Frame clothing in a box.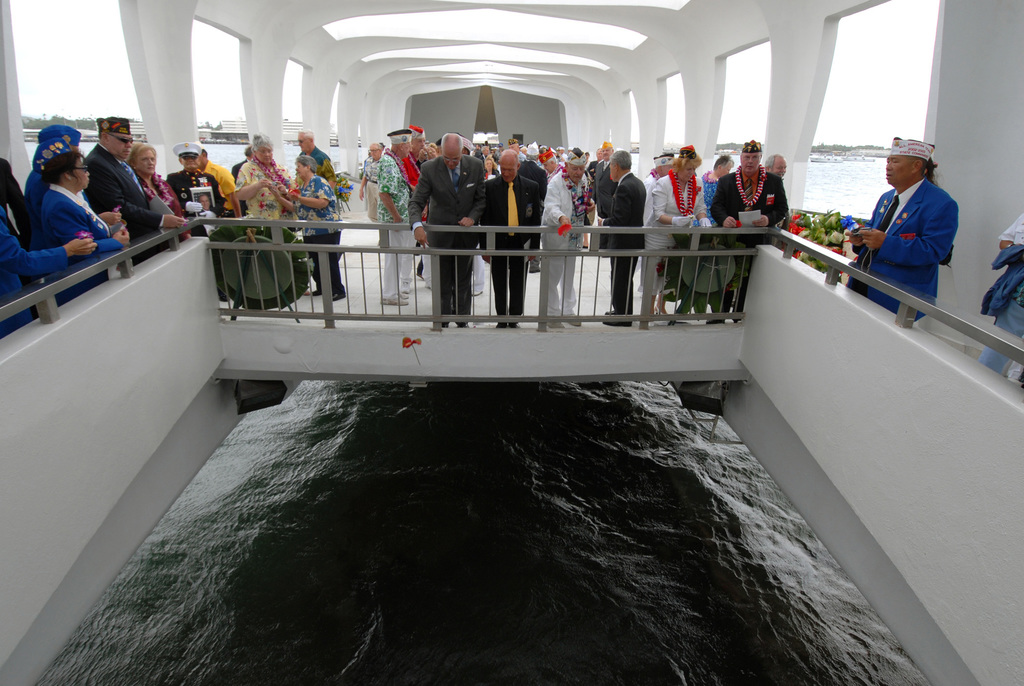
pyautogui.locateOnScreen(645, 169, 705, 299).
